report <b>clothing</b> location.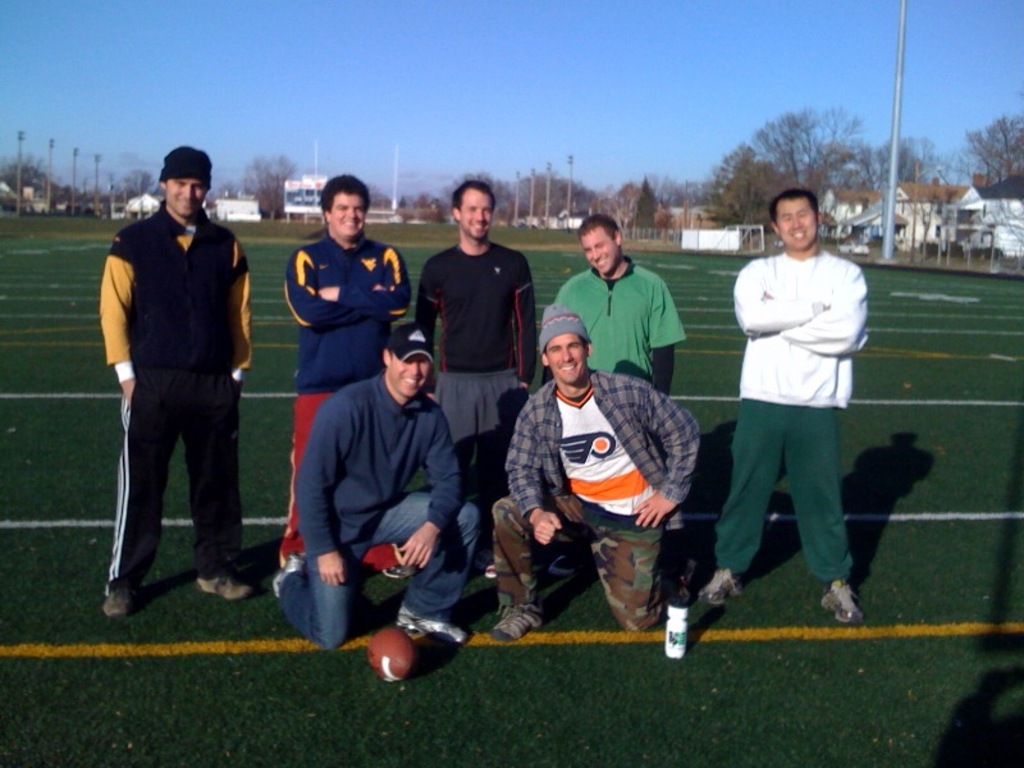
Report: [left=102, top=206, right=252, bottom=580].
